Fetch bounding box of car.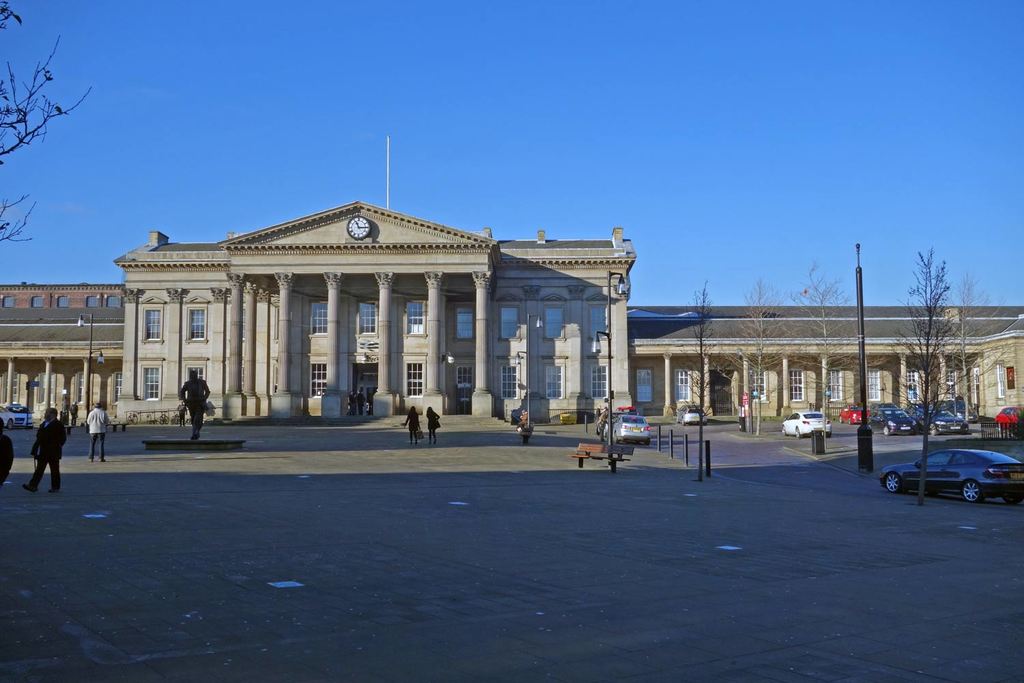
Bbox: (784,411,824,444).
